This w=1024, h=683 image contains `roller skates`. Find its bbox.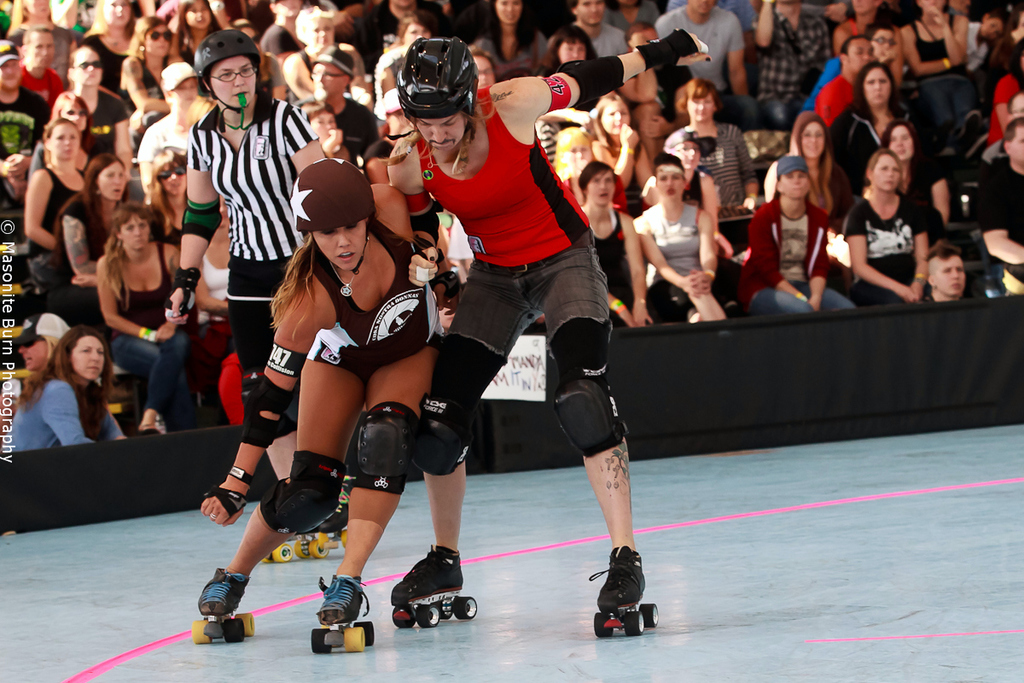
(591,542,662,635).
